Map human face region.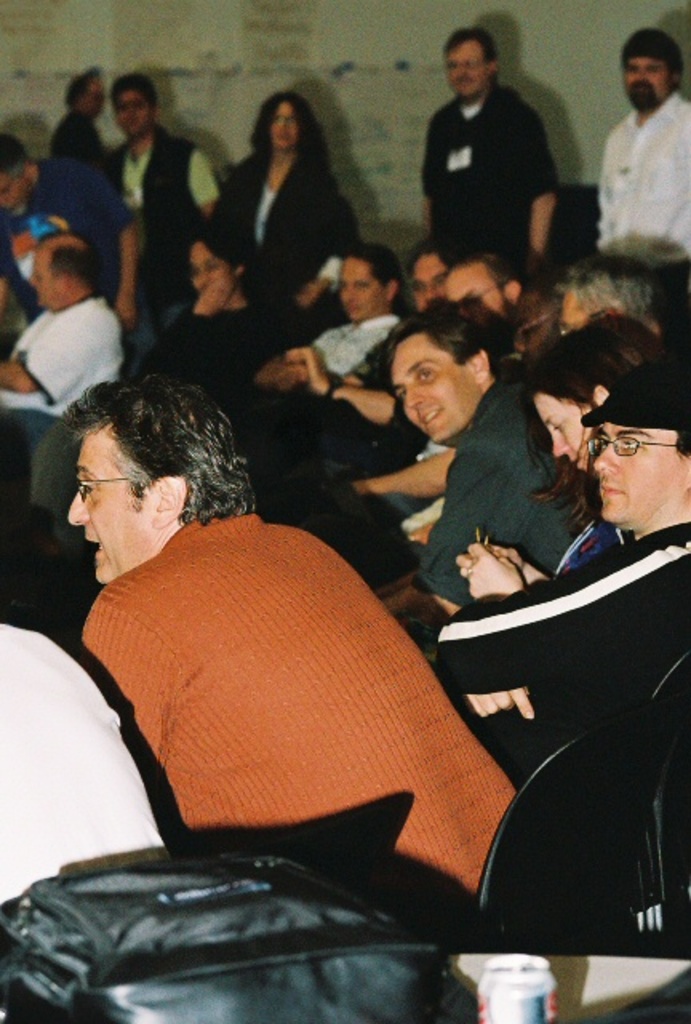
Mapped to box=[29, 254, 62, 301].
